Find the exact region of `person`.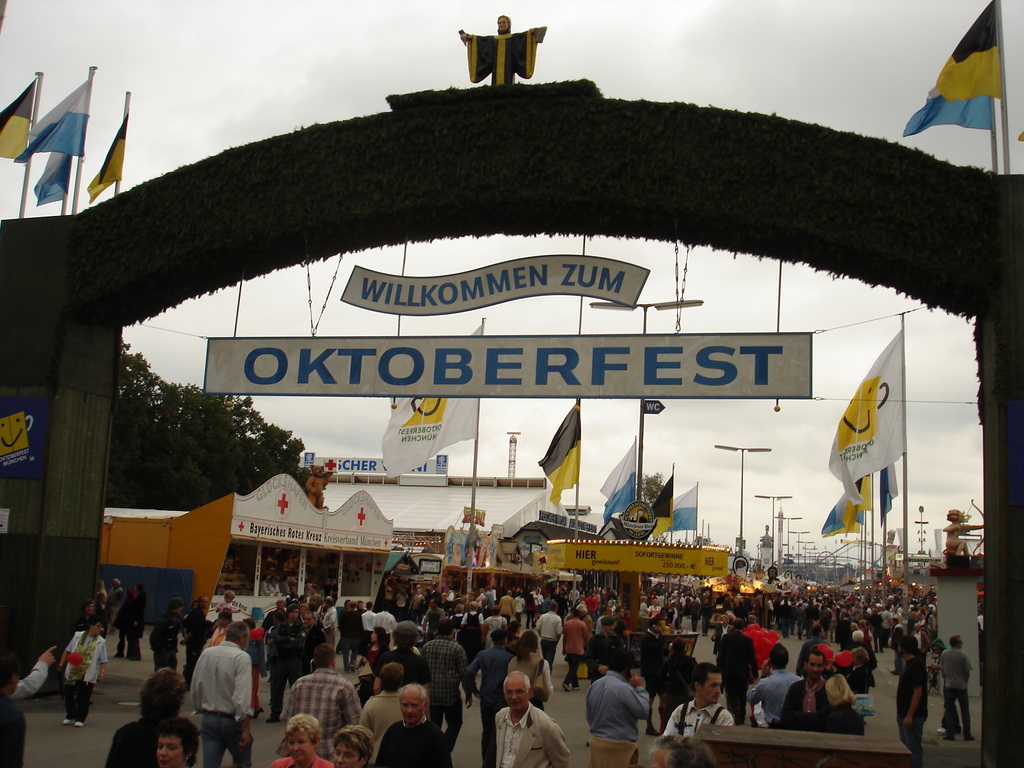
Exact region: rect(778, 649, 845, 731).
